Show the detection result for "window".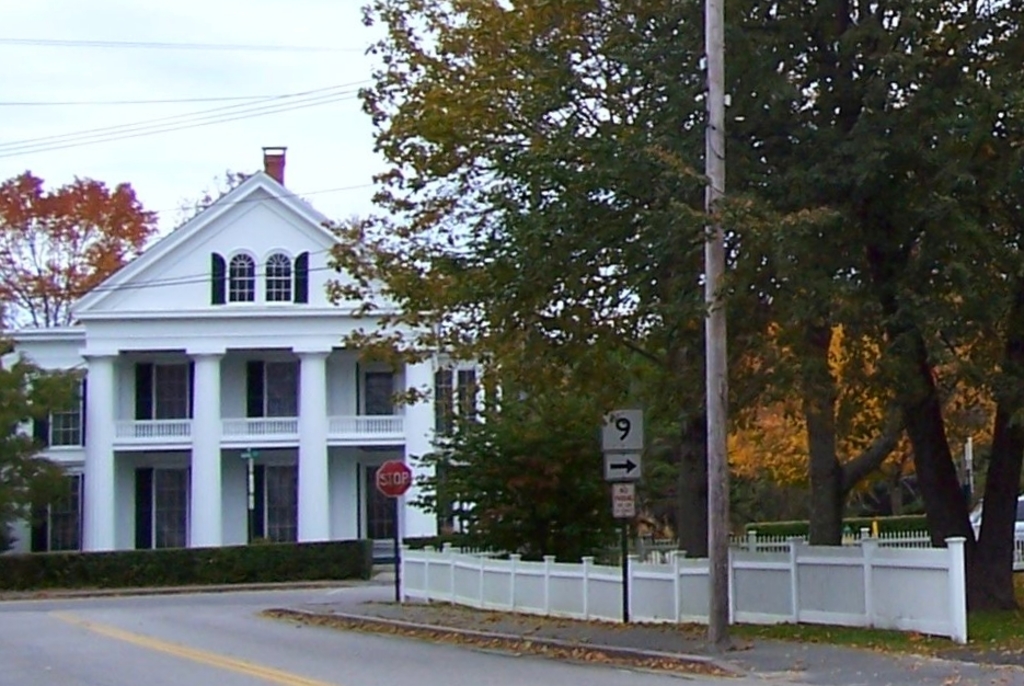
locate(230, 252, 252, 301).
